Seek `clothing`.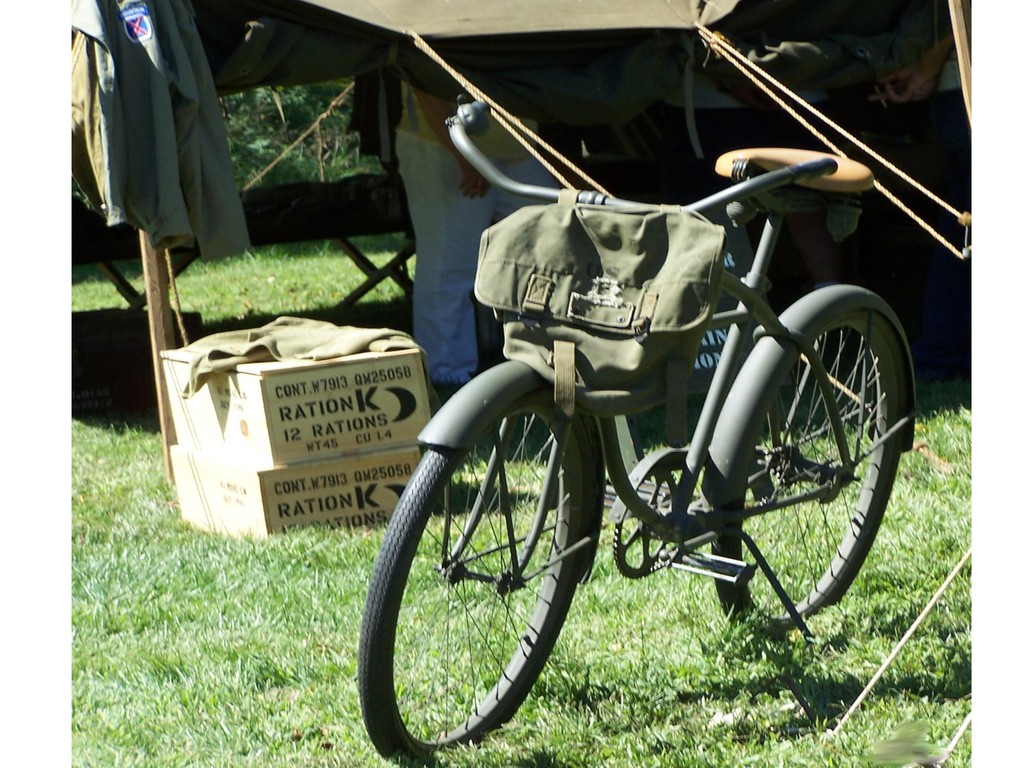
<region>391, 77, 567, 390</region>.
